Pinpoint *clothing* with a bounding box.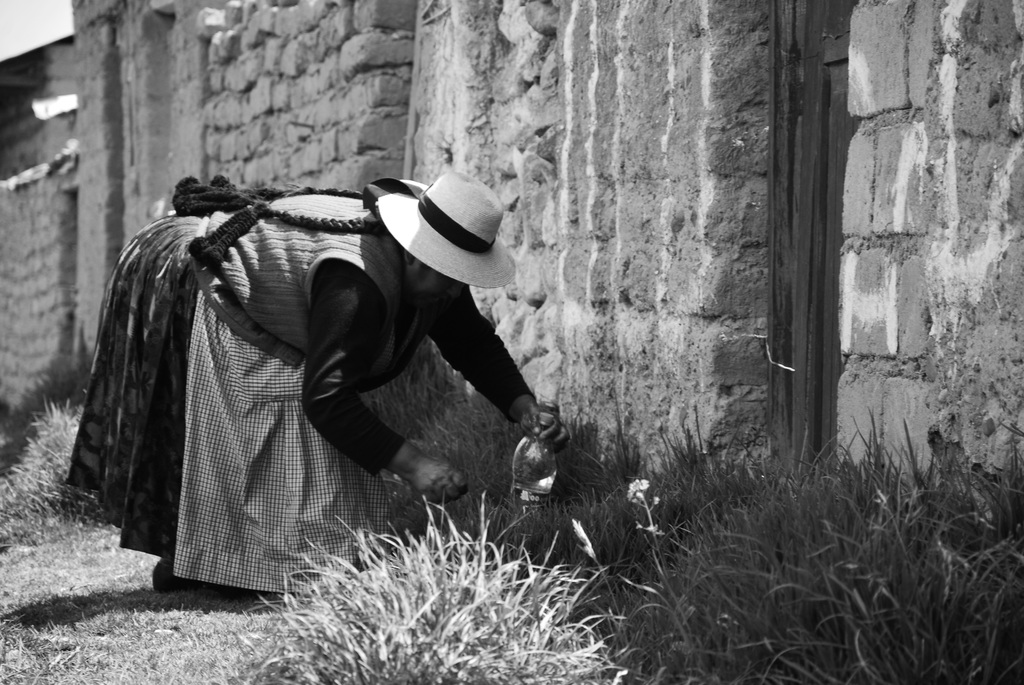
<region>54, 169, 533, 587</region>.
